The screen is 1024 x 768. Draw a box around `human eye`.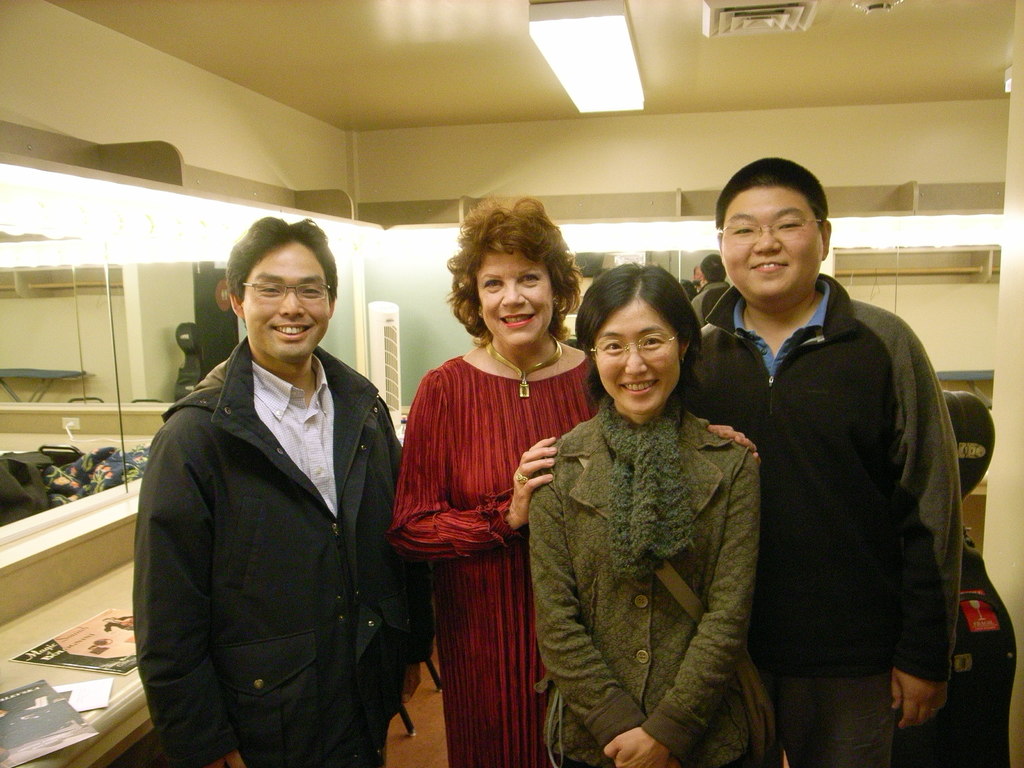
639:335:664:347.
